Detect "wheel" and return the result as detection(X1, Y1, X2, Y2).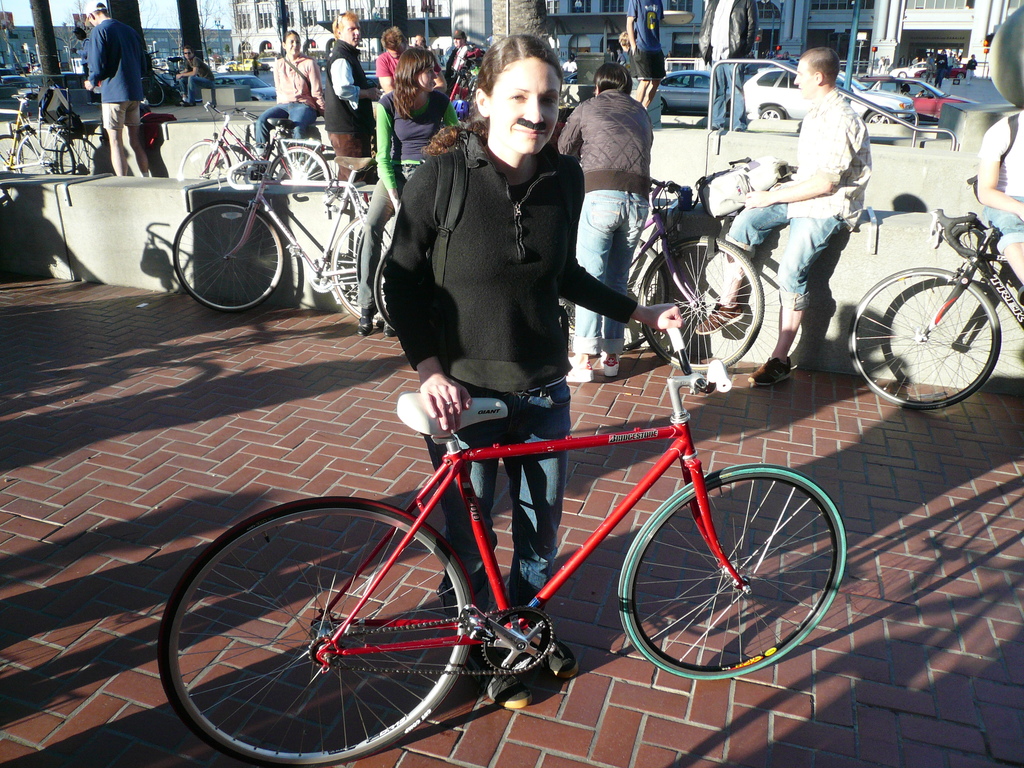
detection(372, 239, 408, 342).
